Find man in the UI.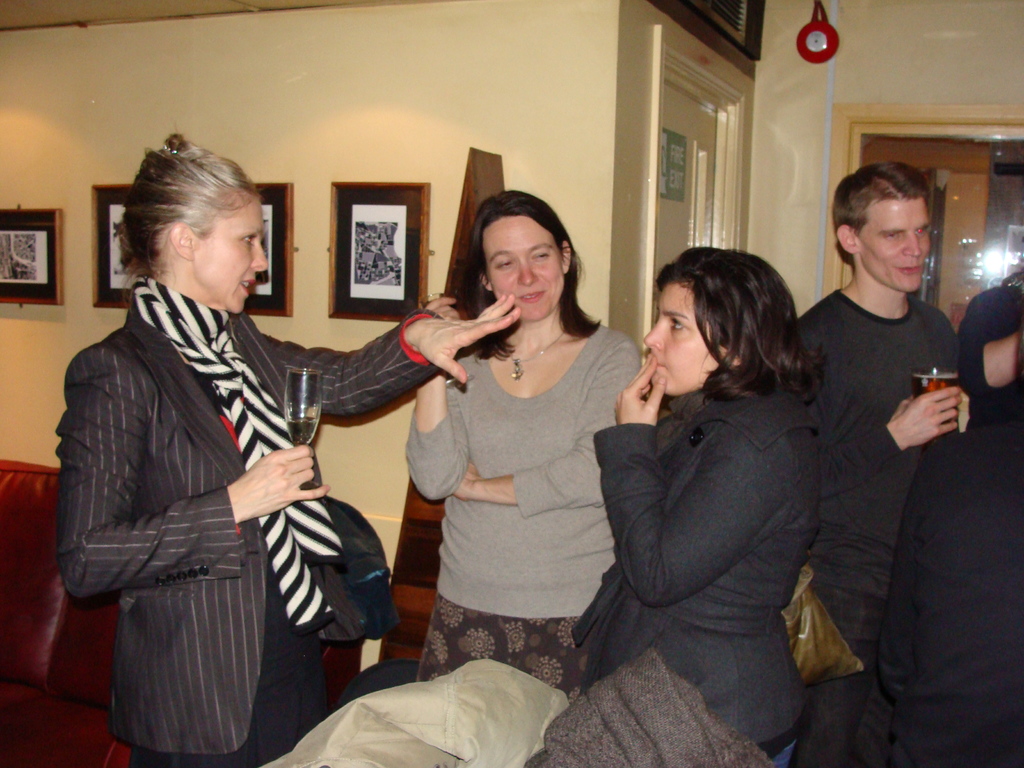
UI element at [785,155,994,716].
